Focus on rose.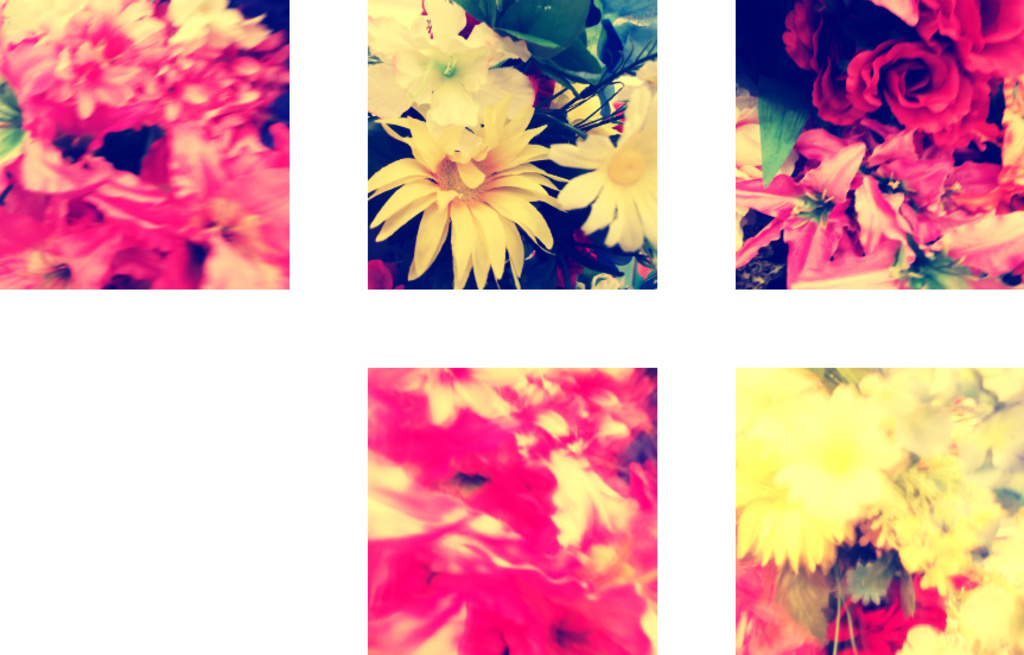
Focused at crop(872, 0, 1022, 81).
